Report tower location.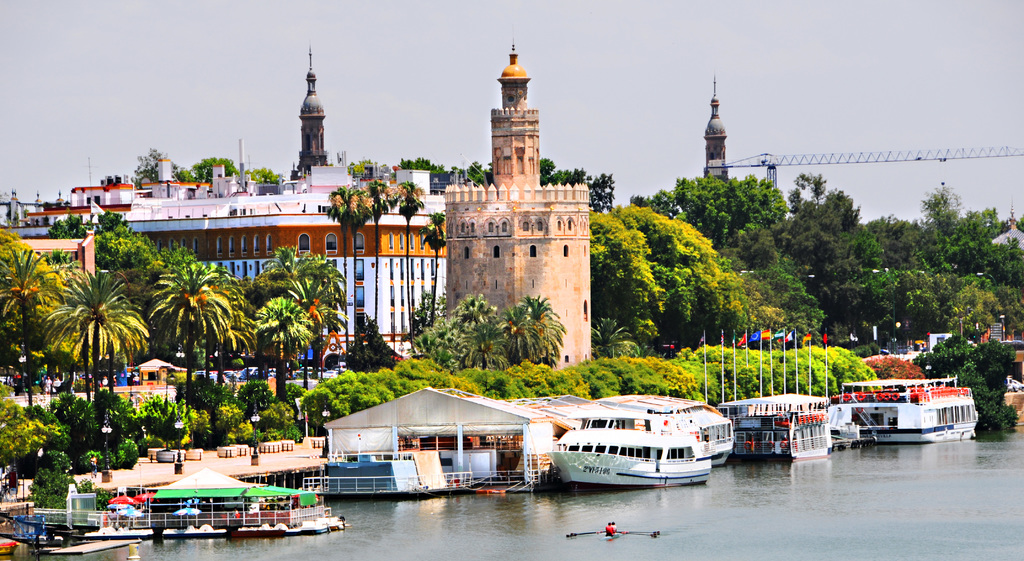
Report: [x1=452, y1=50, x2=591, y2=362].
